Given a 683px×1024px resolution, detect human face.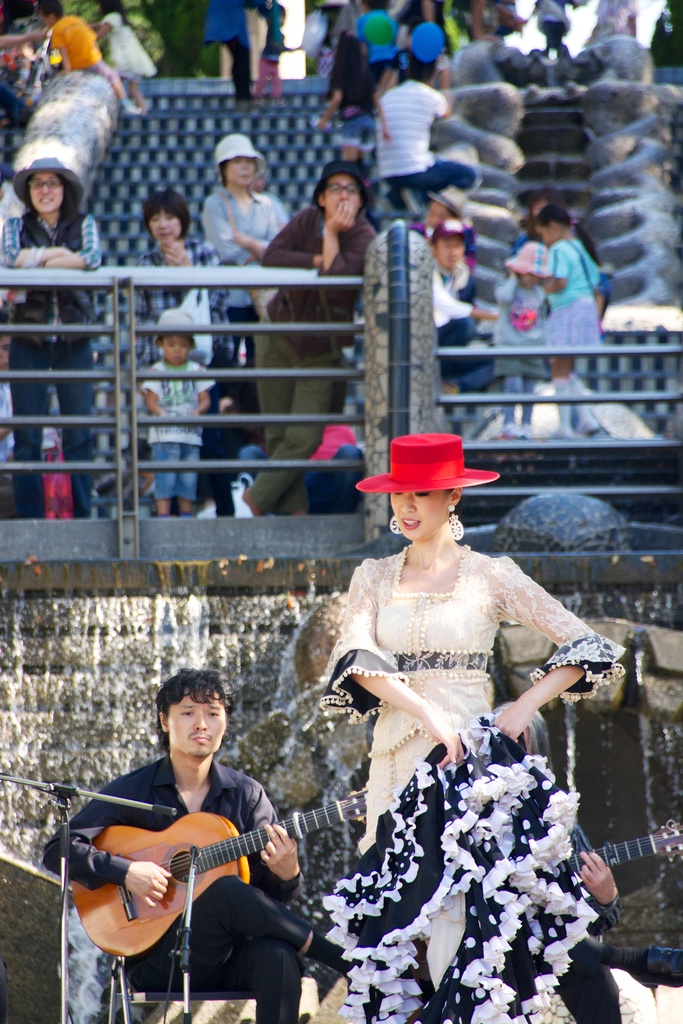
[230, 155, 258, 188].
